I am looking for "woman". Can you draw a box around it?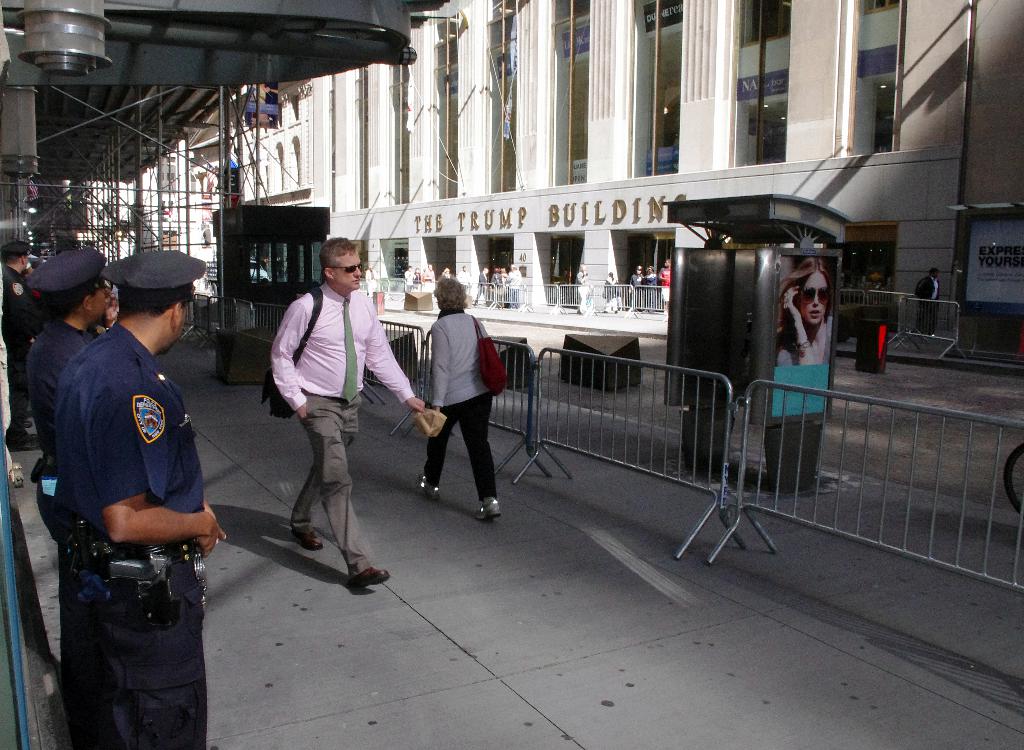
Sure, the bounding box is 777, 257, 835, 369.
